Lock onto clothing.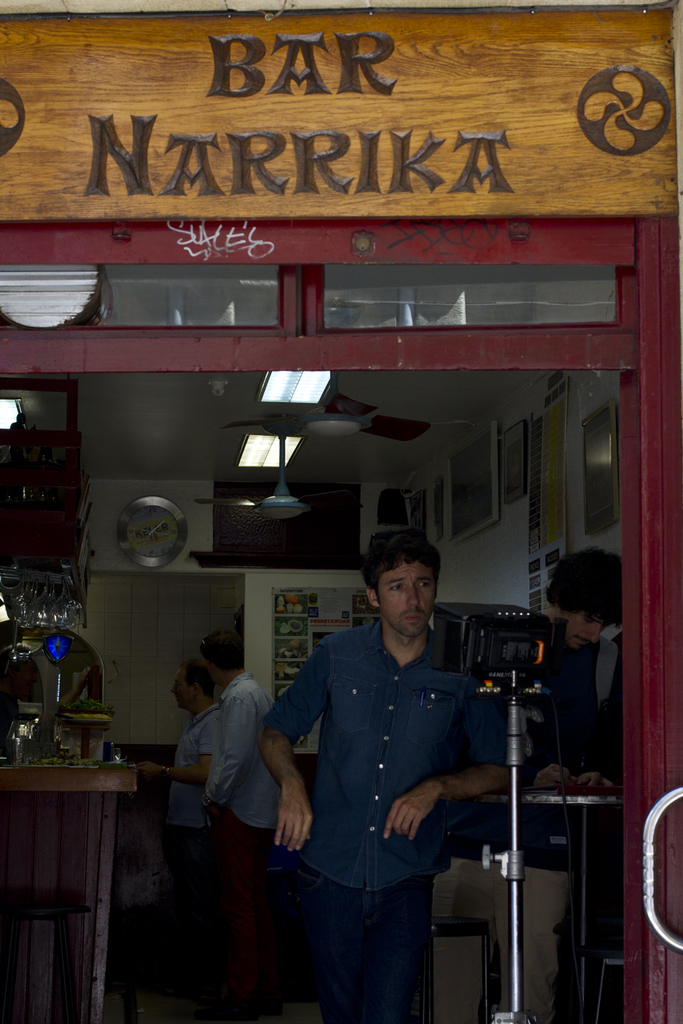
Locked: [left=198, top=676, right=282, bottom=1023].
